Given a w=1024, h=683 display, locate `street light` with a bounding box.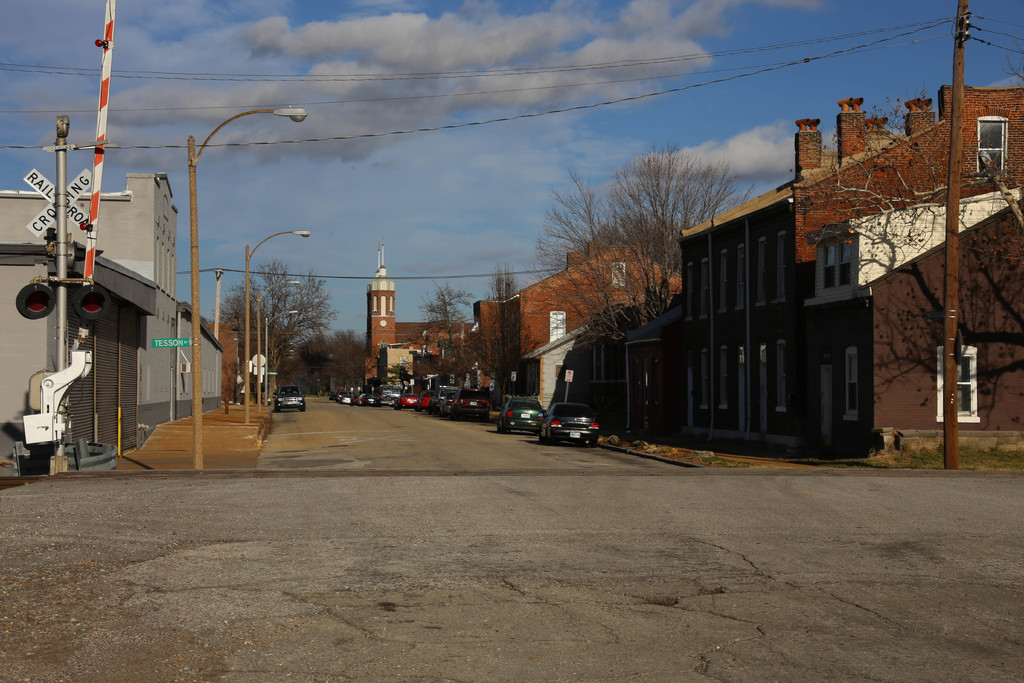
Located: <box>249,278,304,416</box>.
